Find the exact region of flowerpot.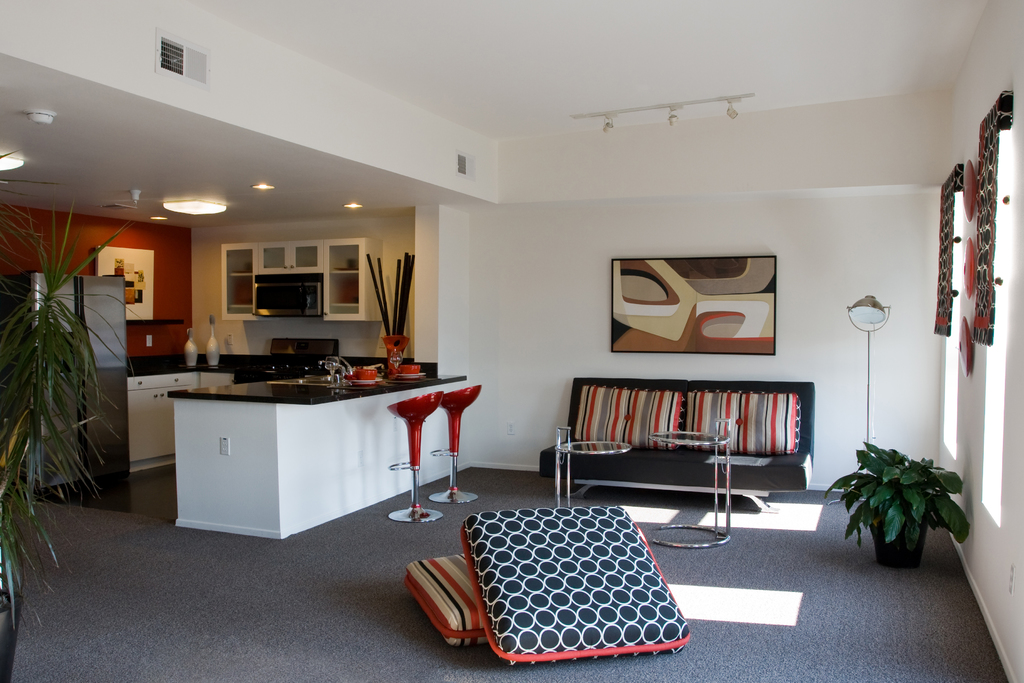
Exact region: BBox(863, 506, 927, 568).
